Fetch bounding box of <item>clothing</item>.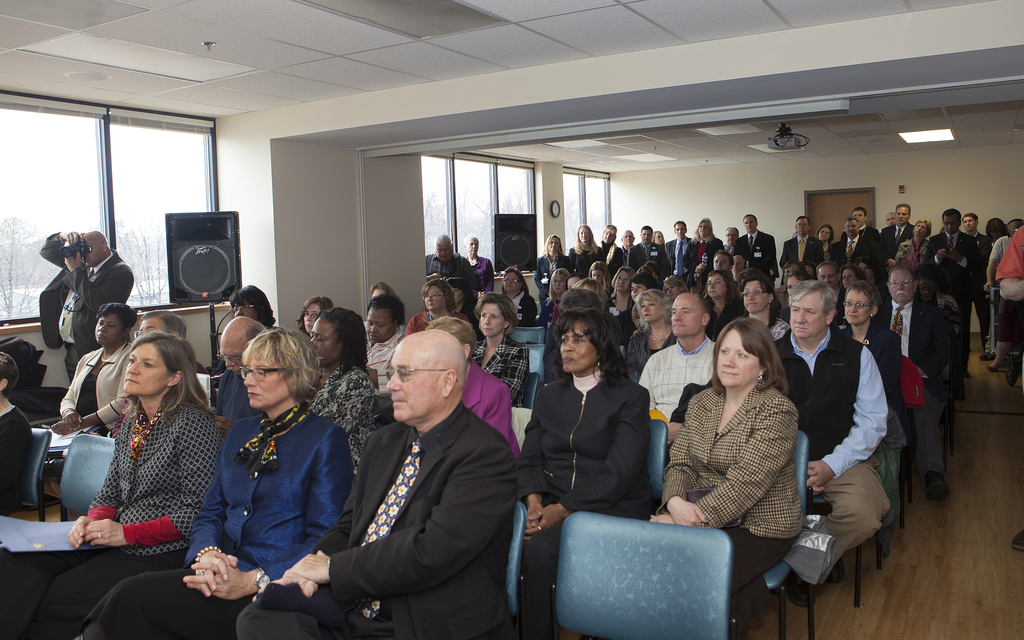
Bbox: (x1=247, y1=412, x2=516, y2=639).
